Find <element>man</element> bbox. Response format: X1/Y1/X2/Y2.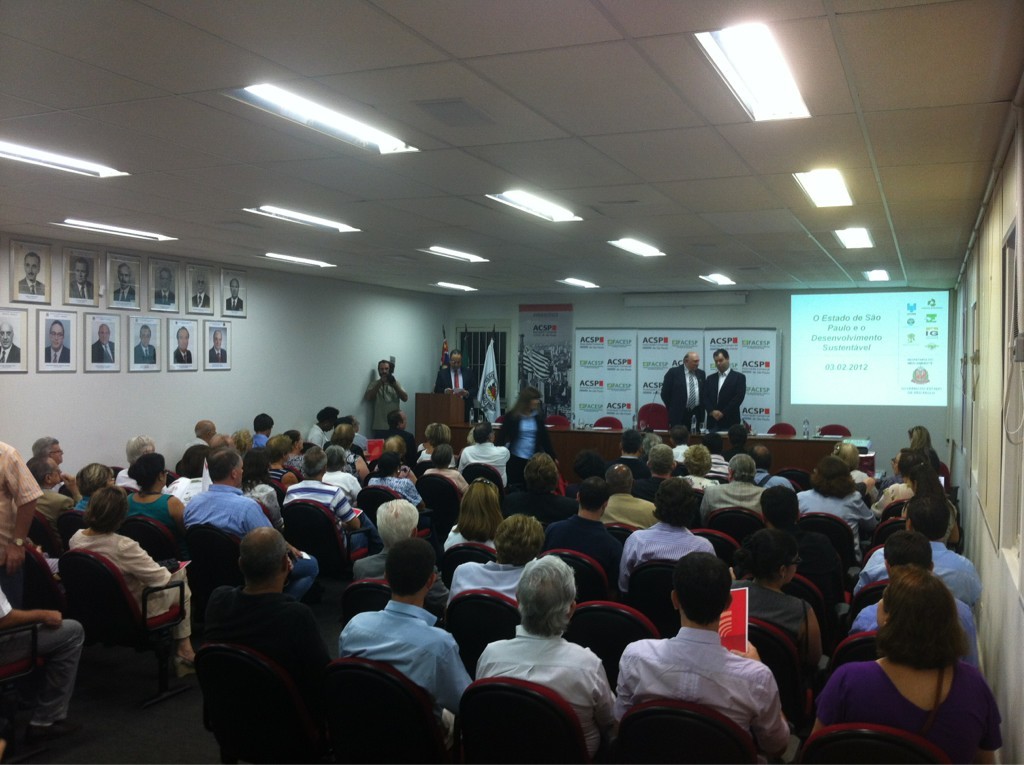
111/434/160/484.
